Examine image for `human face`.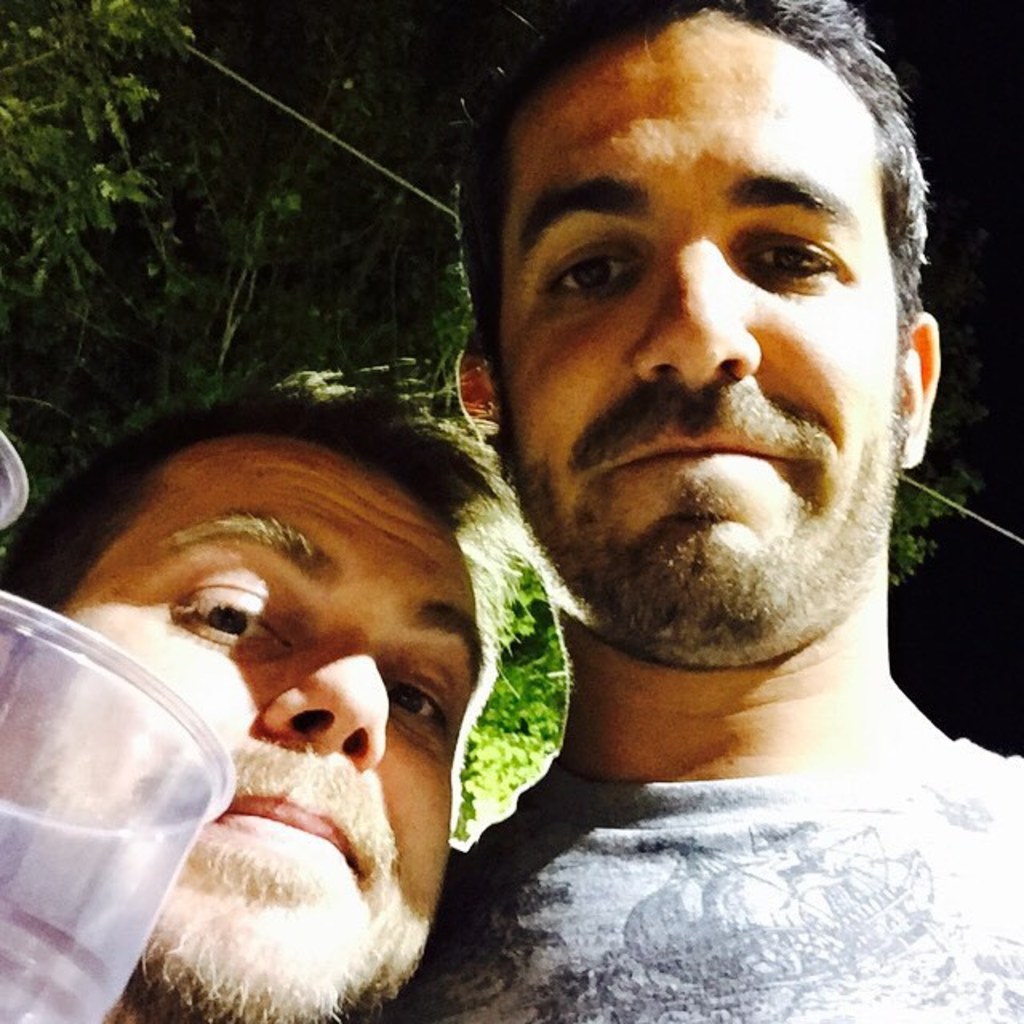
Examination result: bbox(11, 432, 482, 1022).
